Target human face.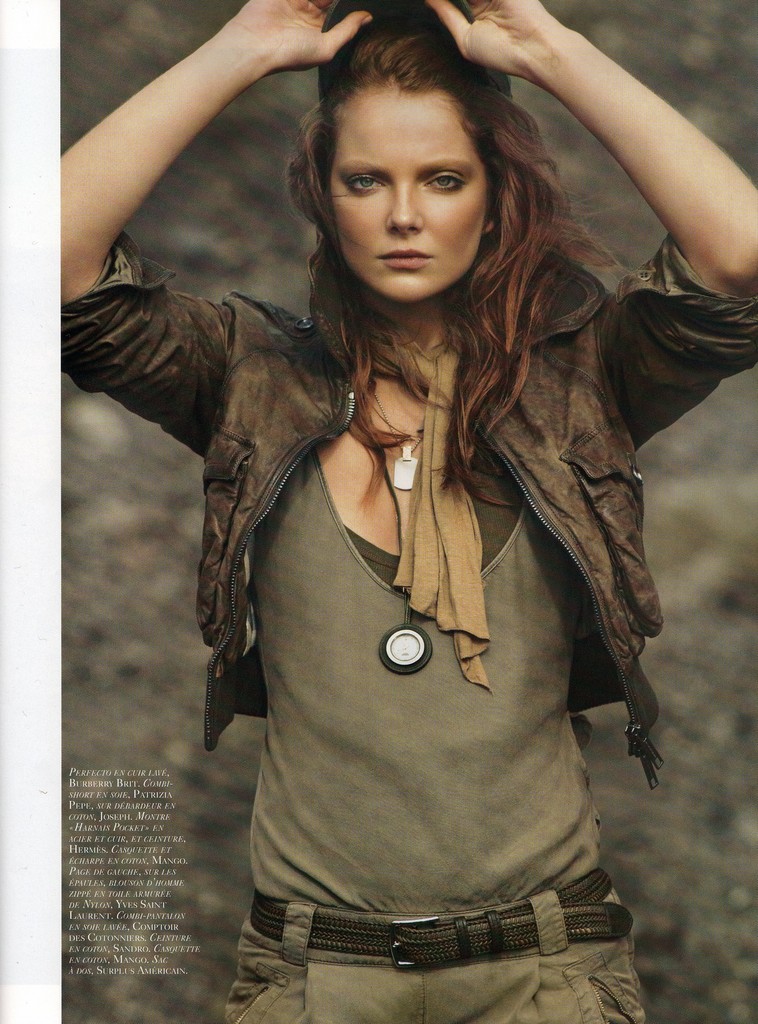
Target region: (323, 90, 494, 308).
